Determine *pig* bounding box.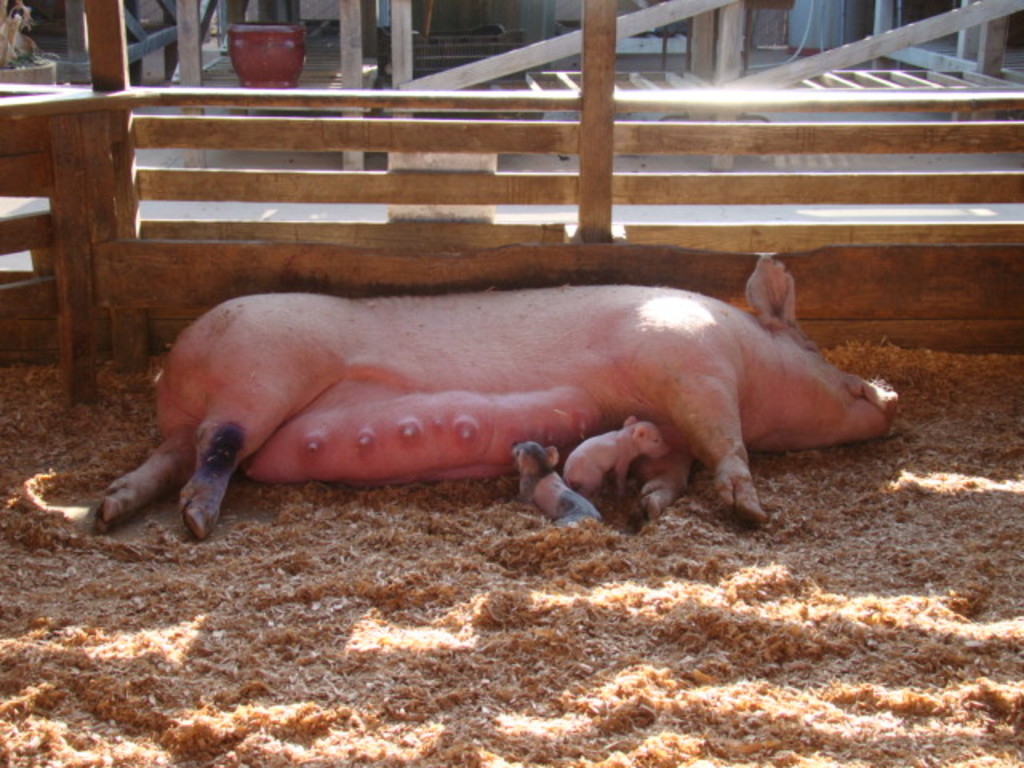
Determined: select_region(565, 414, 667, 494).
